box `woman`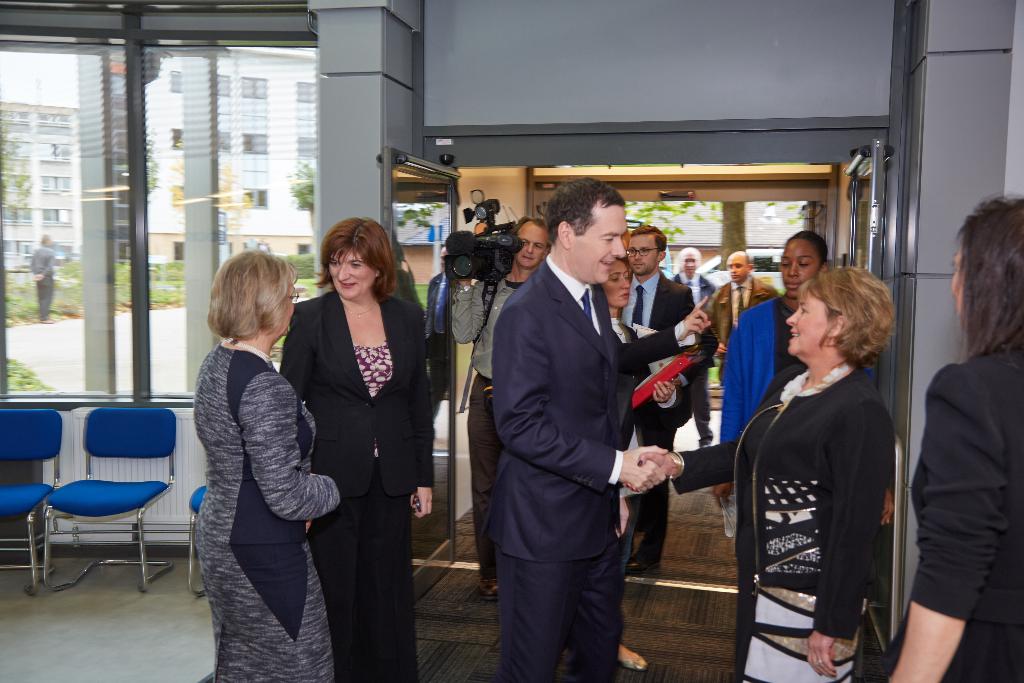
pyautogui.locateOnScreen(198, 218, 341, 679)
